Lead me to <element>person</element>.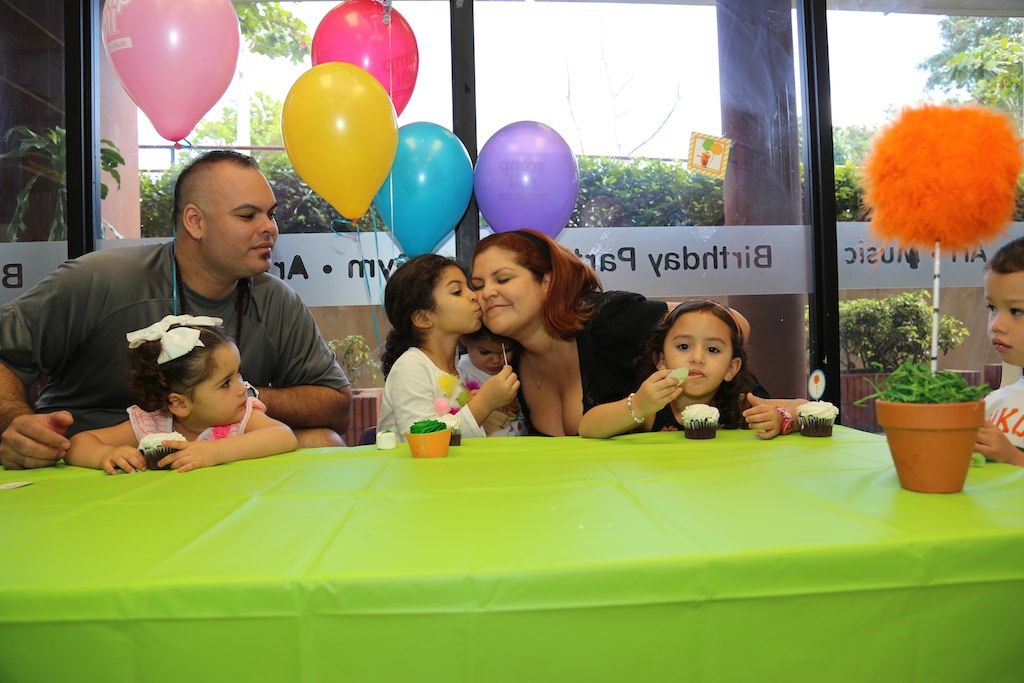
Lead to x1=447 y1=328 x2=539 y2=435.
